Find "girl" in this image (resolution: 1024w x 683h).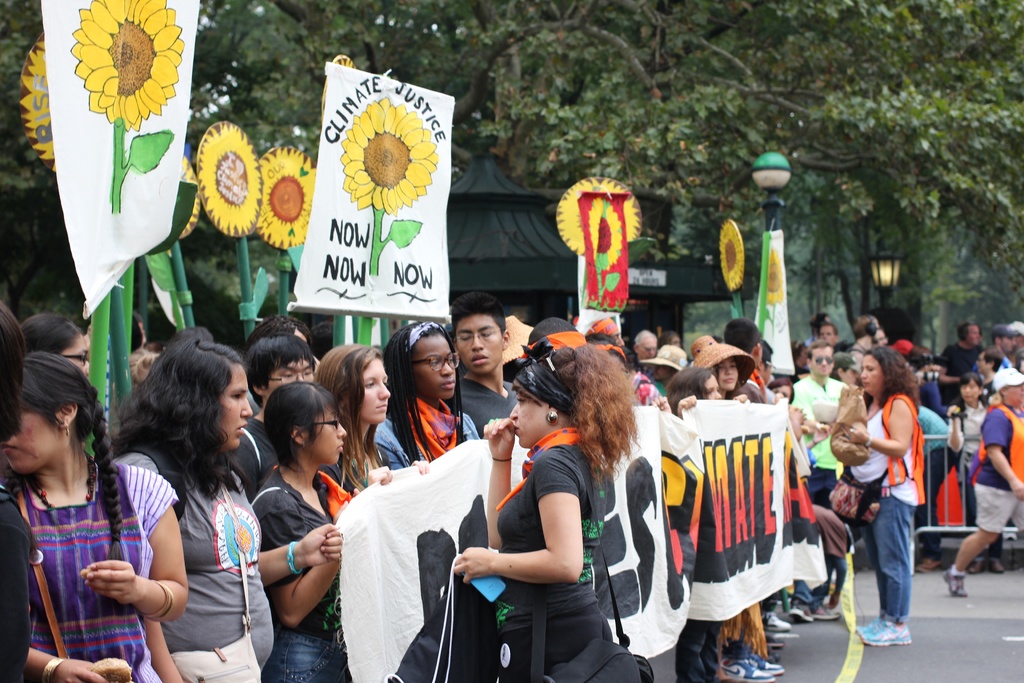
[left=317, top=343, right=421, bottom=485].
